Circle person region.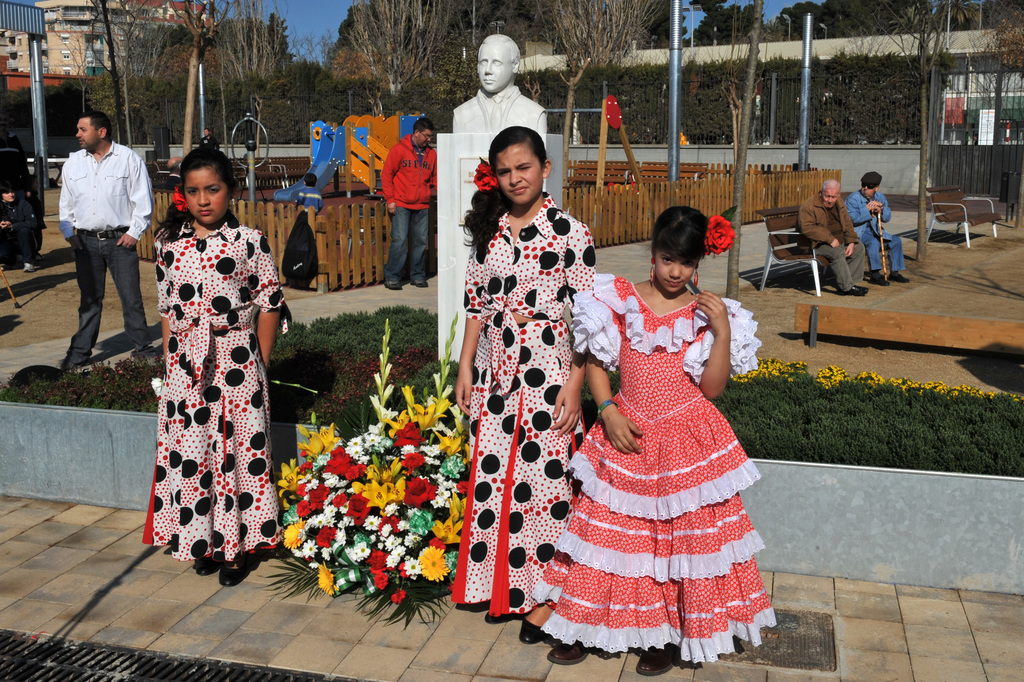
Region: rect(453, 35, 547, 129).
